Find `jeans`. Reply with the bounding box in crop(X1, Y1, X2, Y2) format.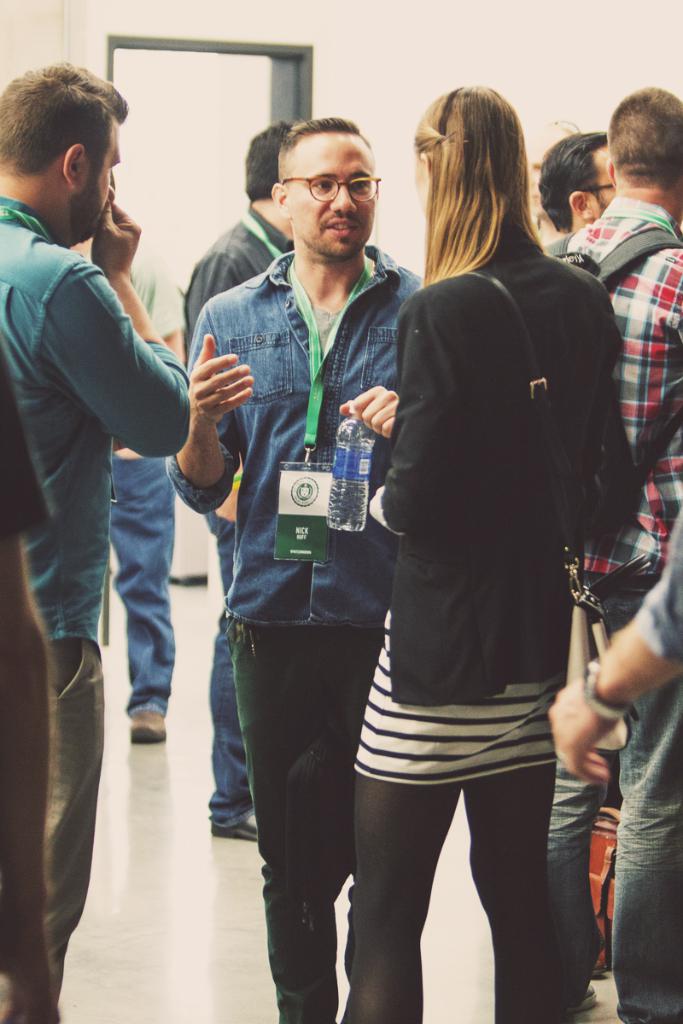
crop(544, 569, 682, 1023).
